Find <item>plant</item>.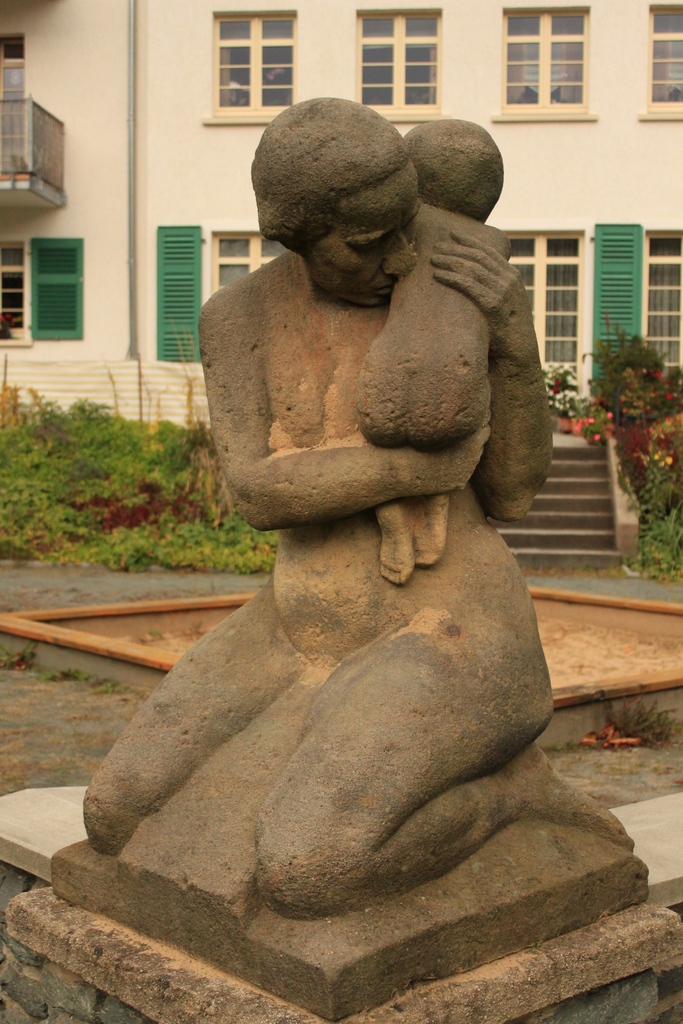
(0,634,42,665).
